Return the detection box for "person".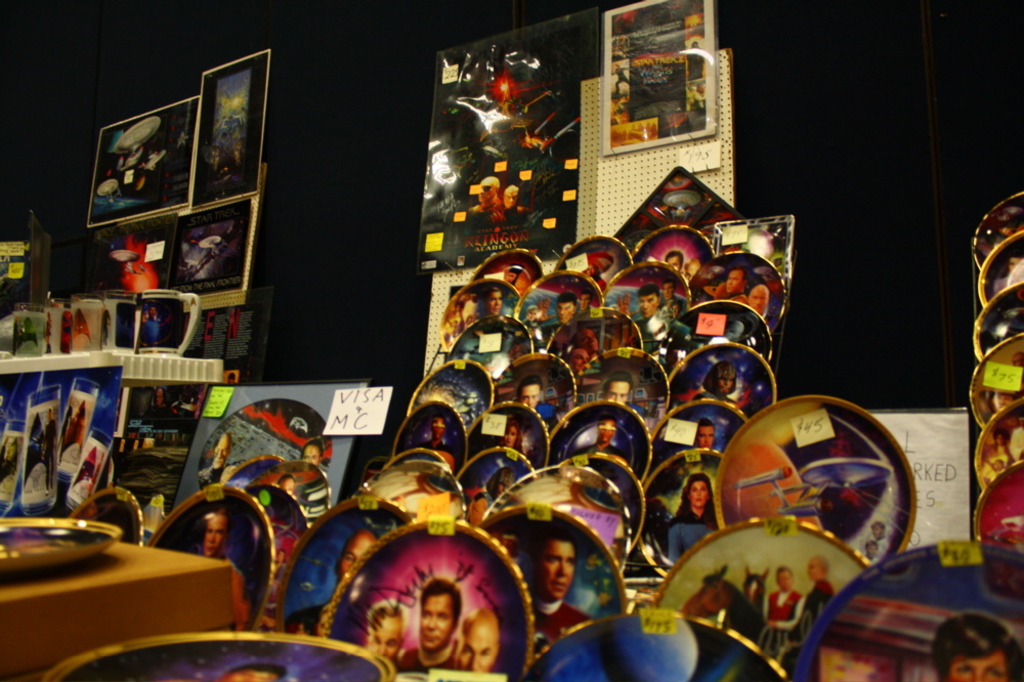
box=[988, 431, 1008, 464].
